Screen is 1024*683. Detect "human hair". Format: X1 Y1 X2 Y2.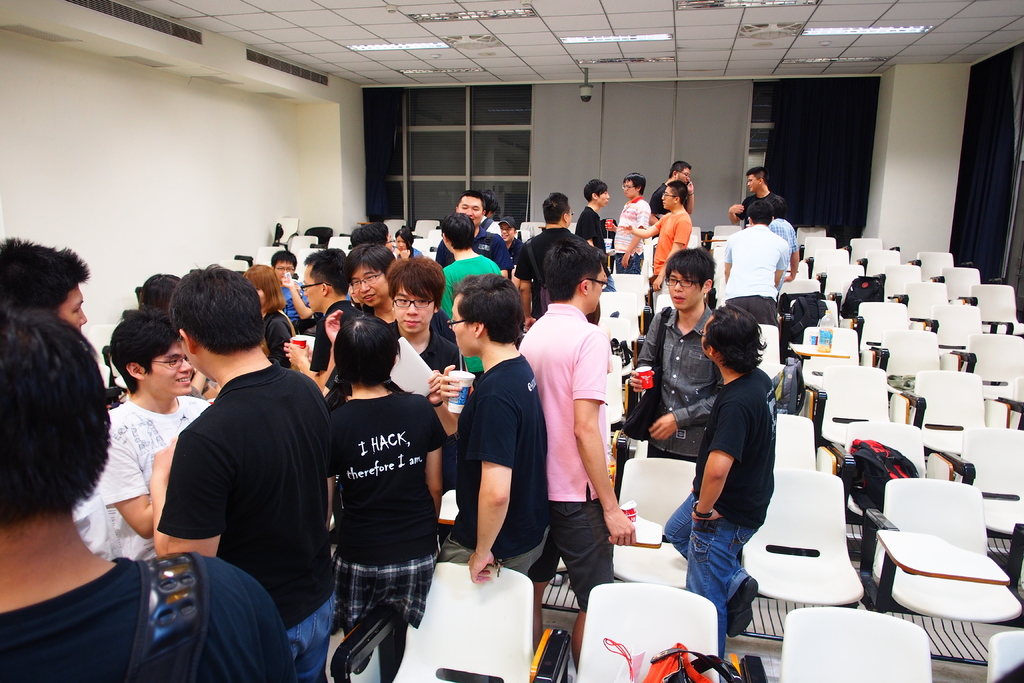
110 304 180 396.
